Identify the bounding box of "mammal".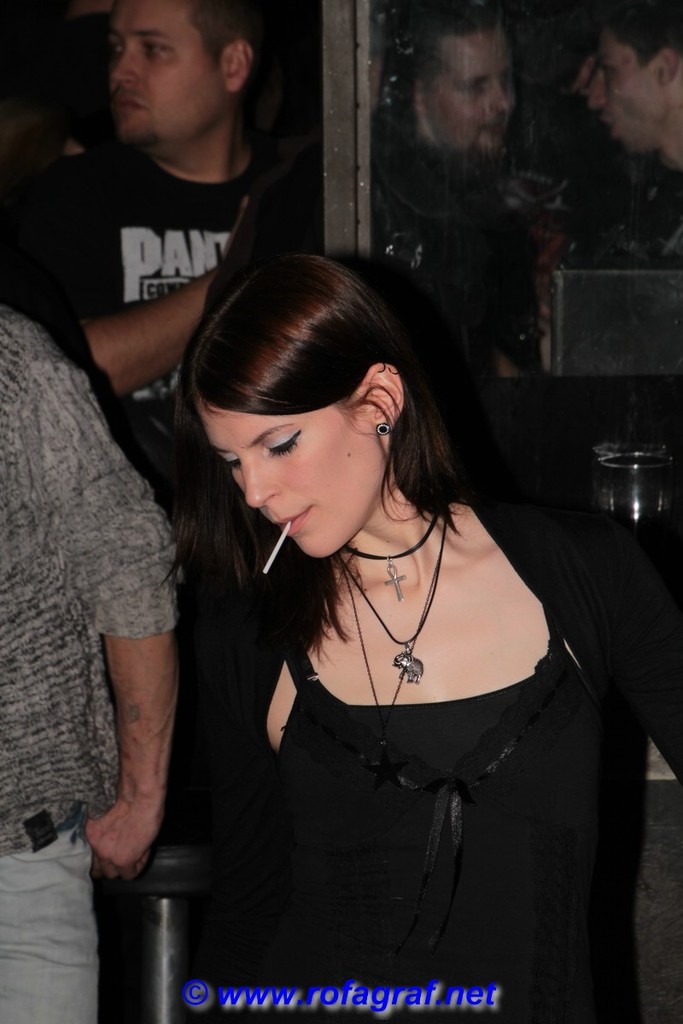
577/0/682/238.
